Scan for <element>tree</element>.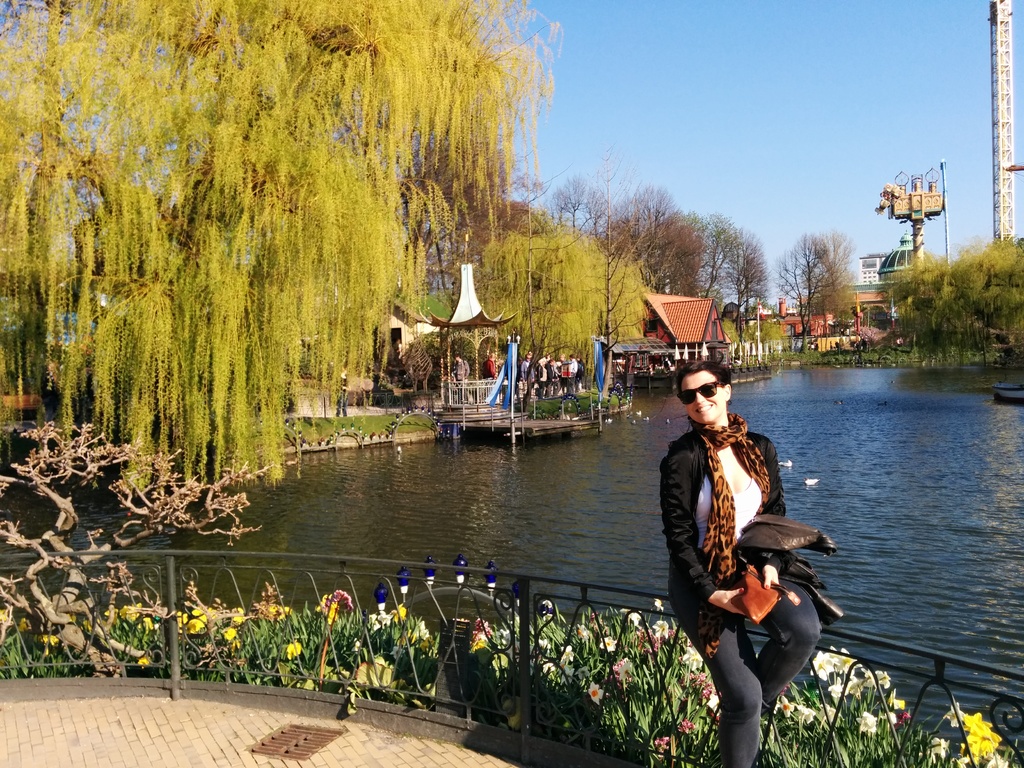
Scan result: bbox=(781, 232, 852, 330).
